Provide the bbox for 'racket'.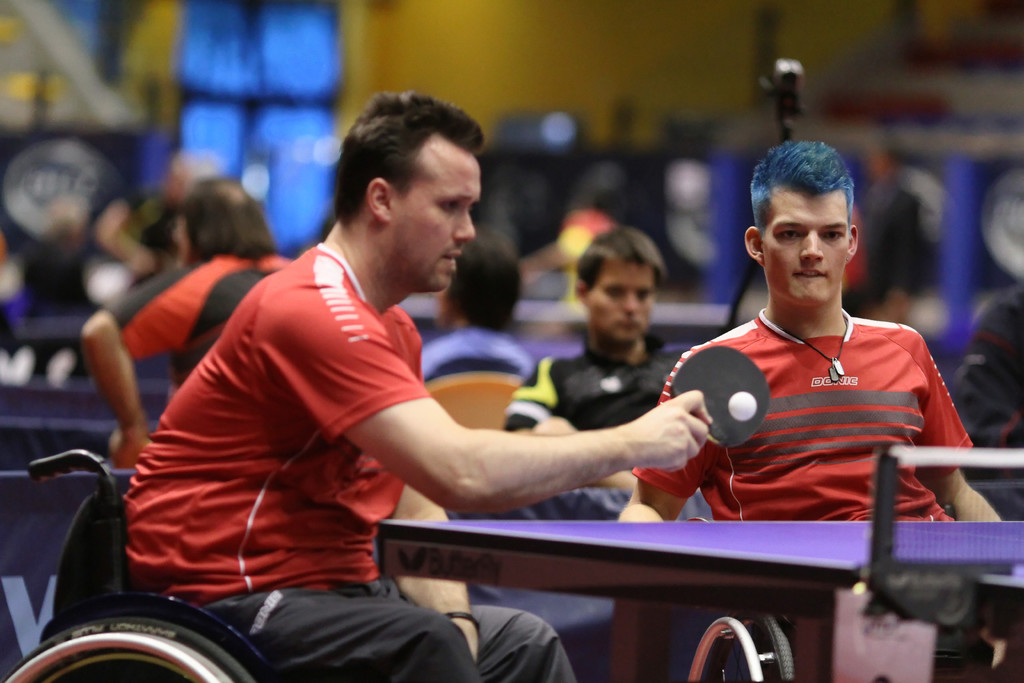
l=670, t=343, r=771, b=445.
